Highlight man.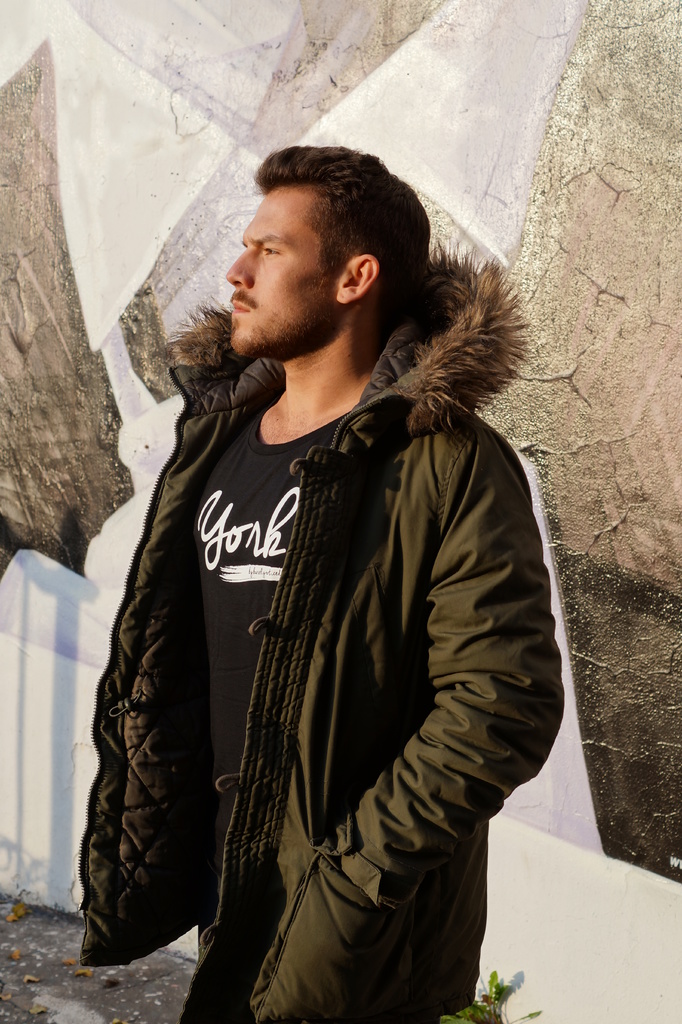
Highlighted region: (108,131,578,1023).
